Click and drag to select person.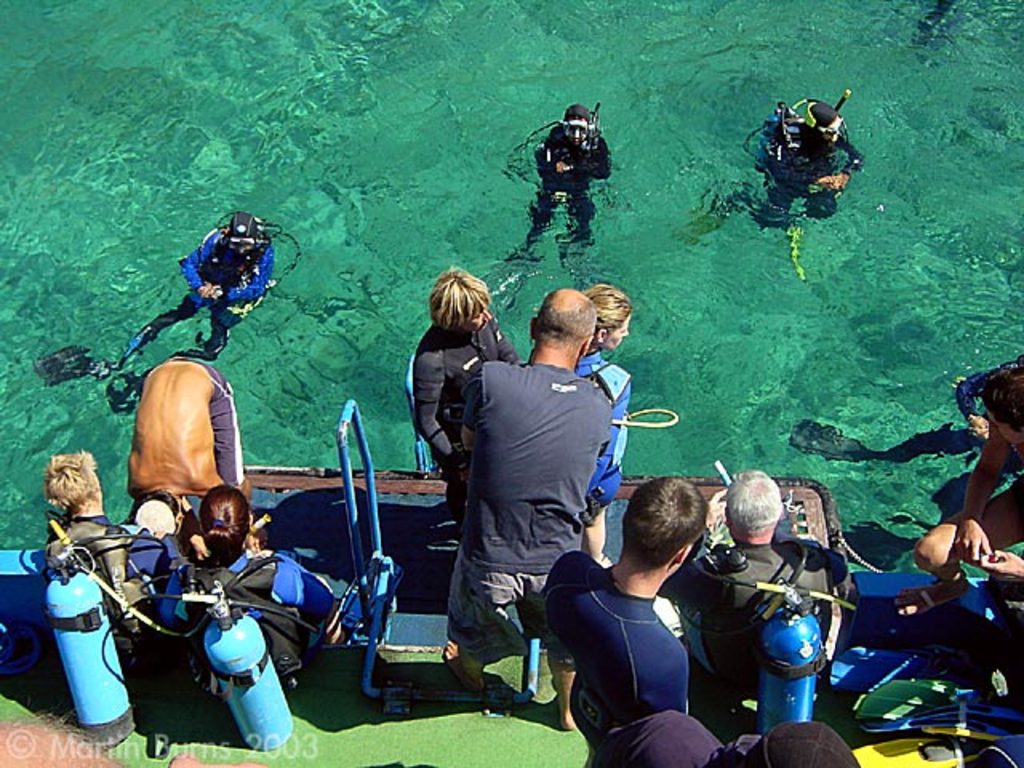
Selection: 37, 448, 187, 626.
